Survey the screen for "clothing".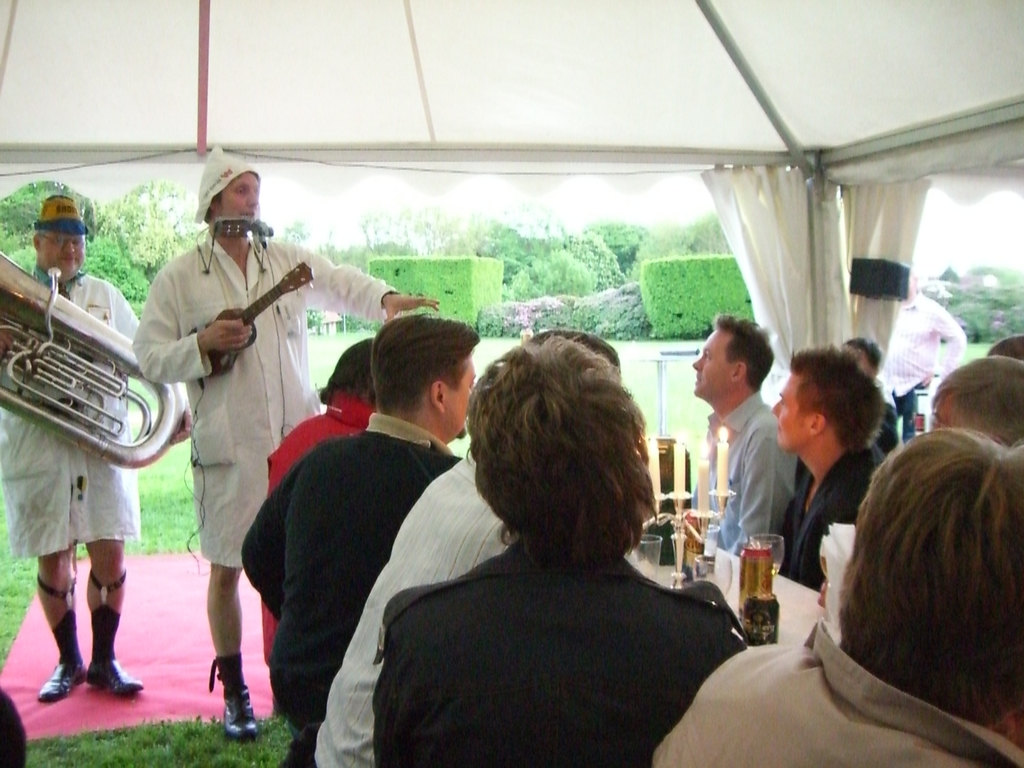
Survey found: region(189, 433, 484, 712).
